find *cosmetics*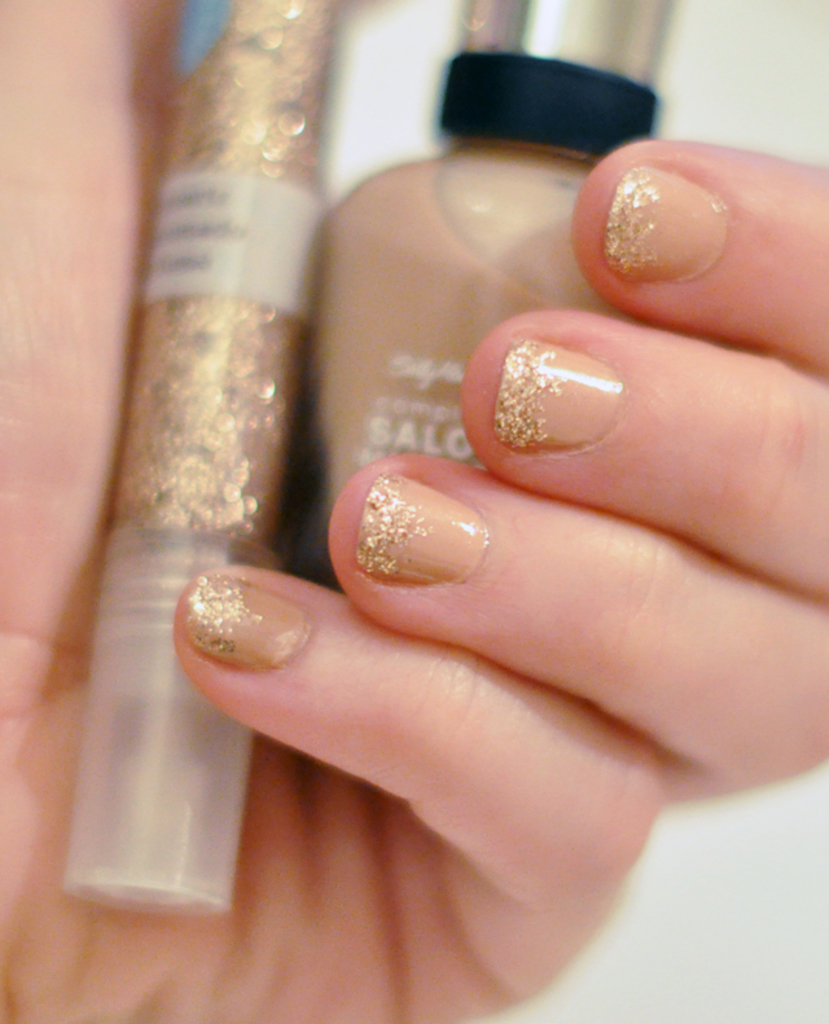
41:0:367:933
